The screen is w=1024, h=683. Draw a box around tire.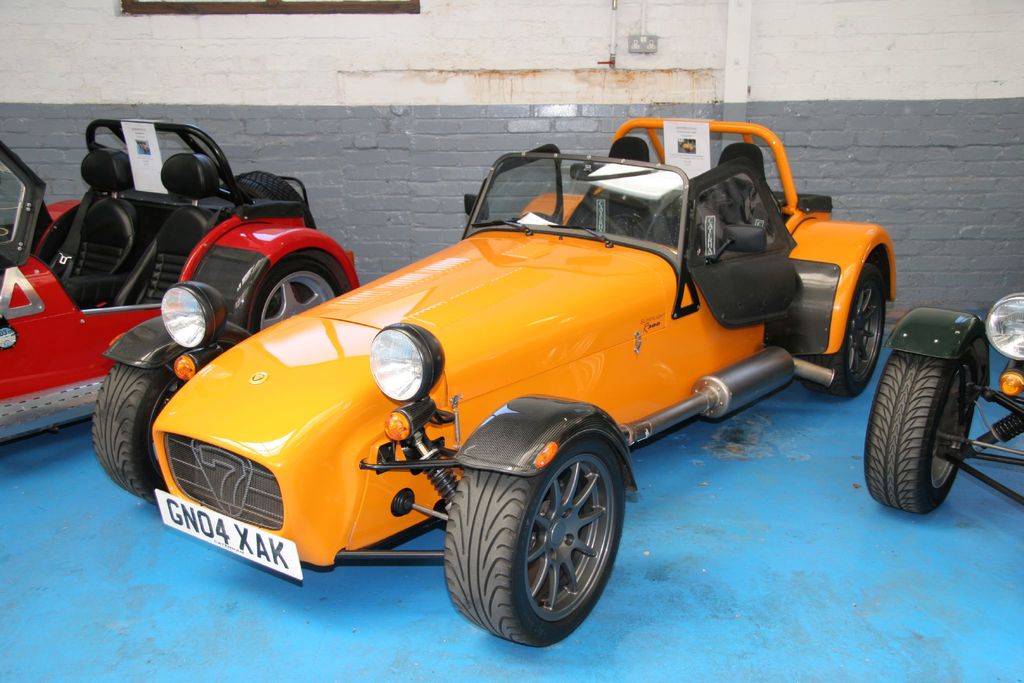
pyautogui.locateOnScreen(431, 461, 623, 640).
